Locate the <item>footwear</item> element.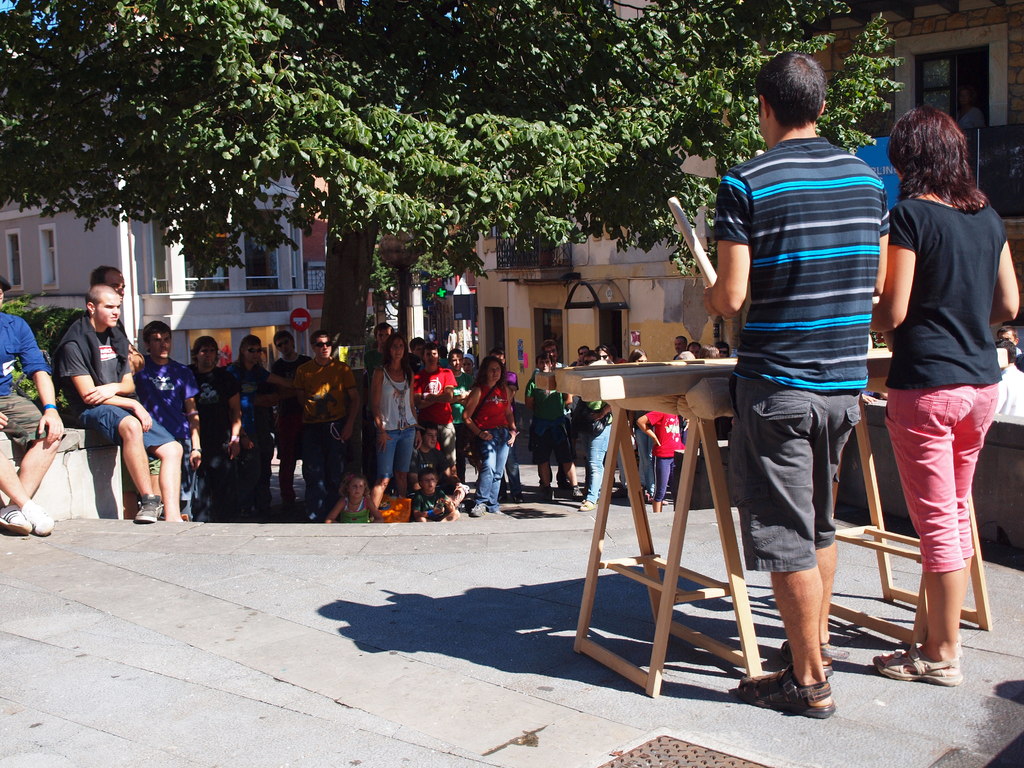
Element bbox: x1=15 y1=495 x2=64 y2=534.
